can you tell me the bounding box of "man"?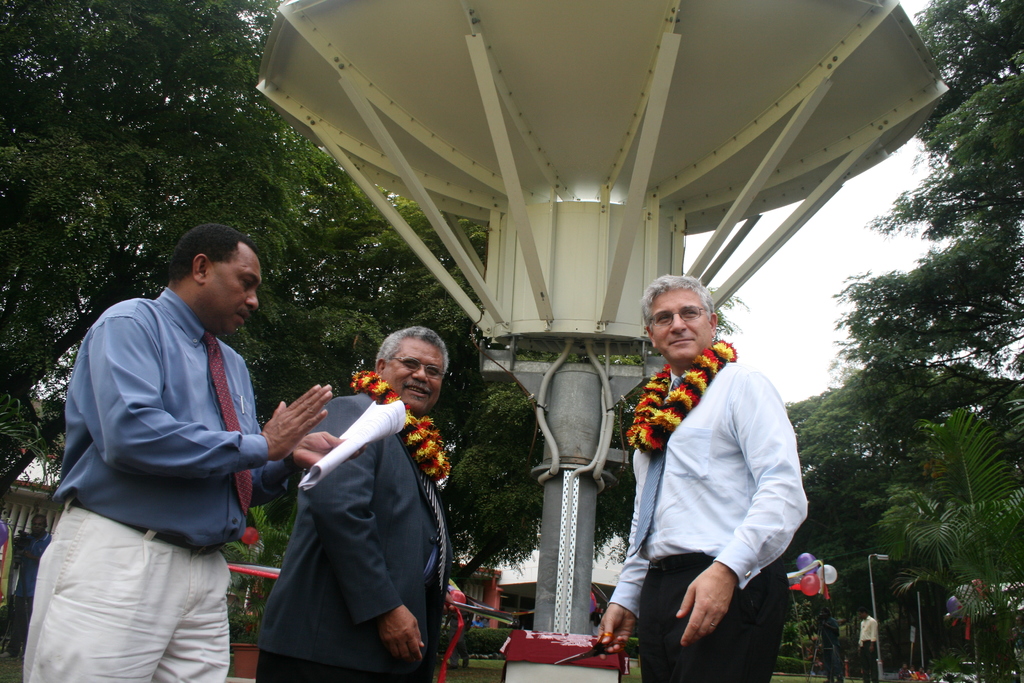
bbox=(588, 265, 811, 682).
